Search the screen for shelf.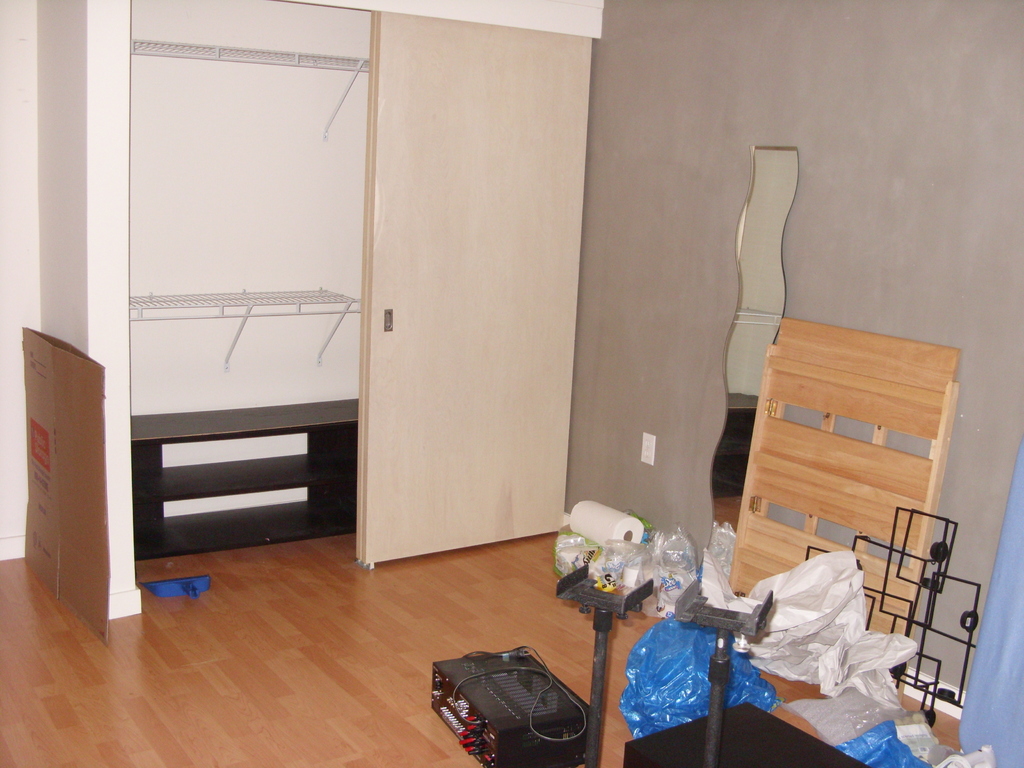
Found at locate(128, 0, 370, 561).
